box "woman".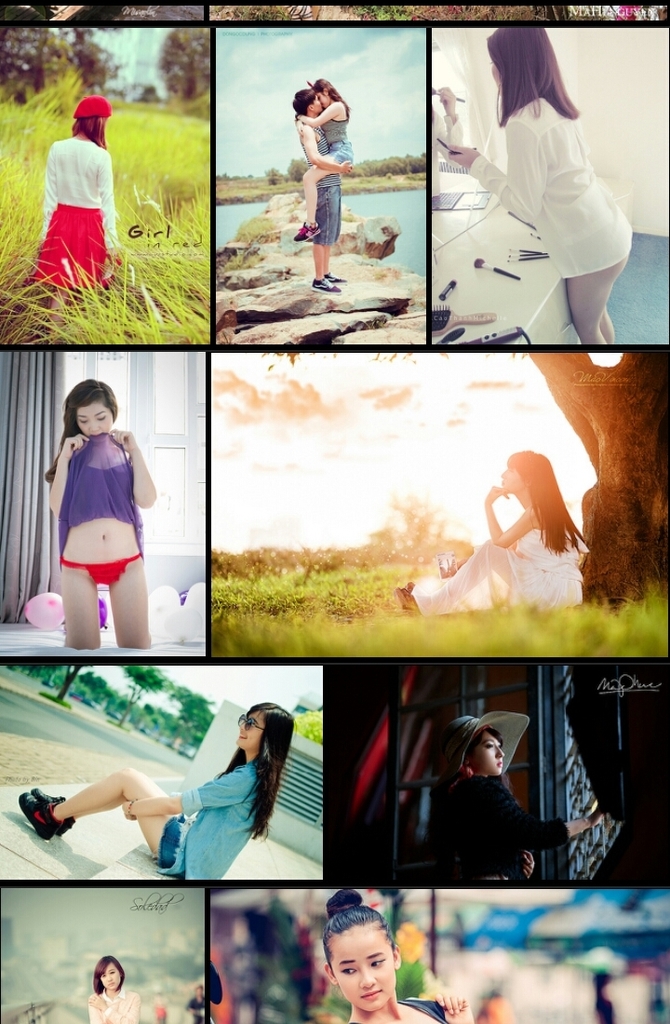
292:81:355:242.
